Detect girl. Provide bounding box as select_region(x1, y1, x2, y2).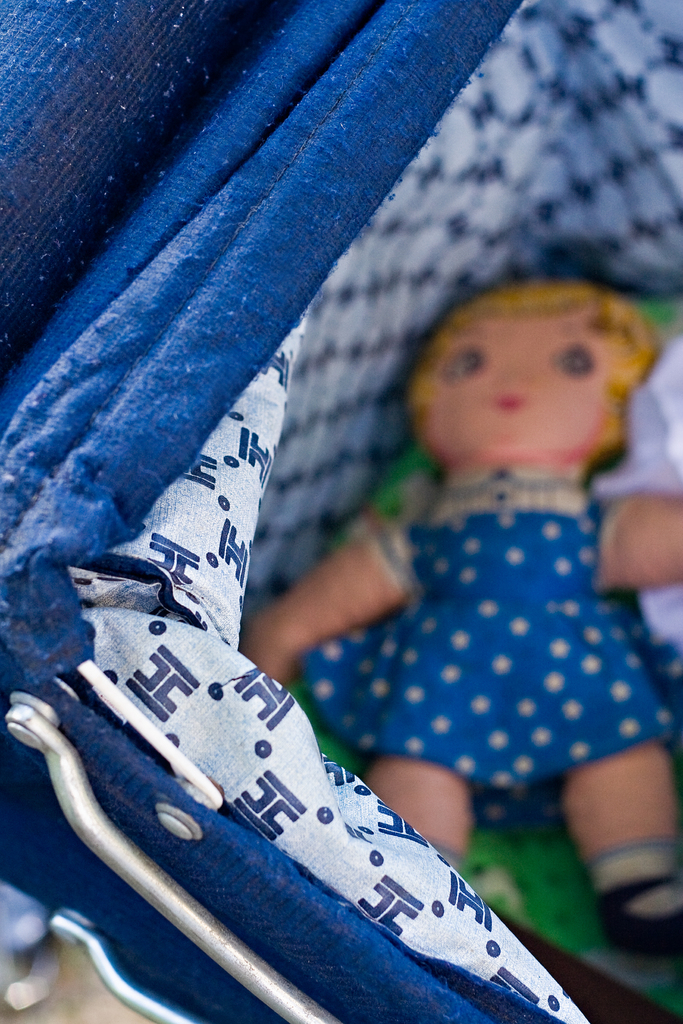
select_region(239, 277, 682, 966).
